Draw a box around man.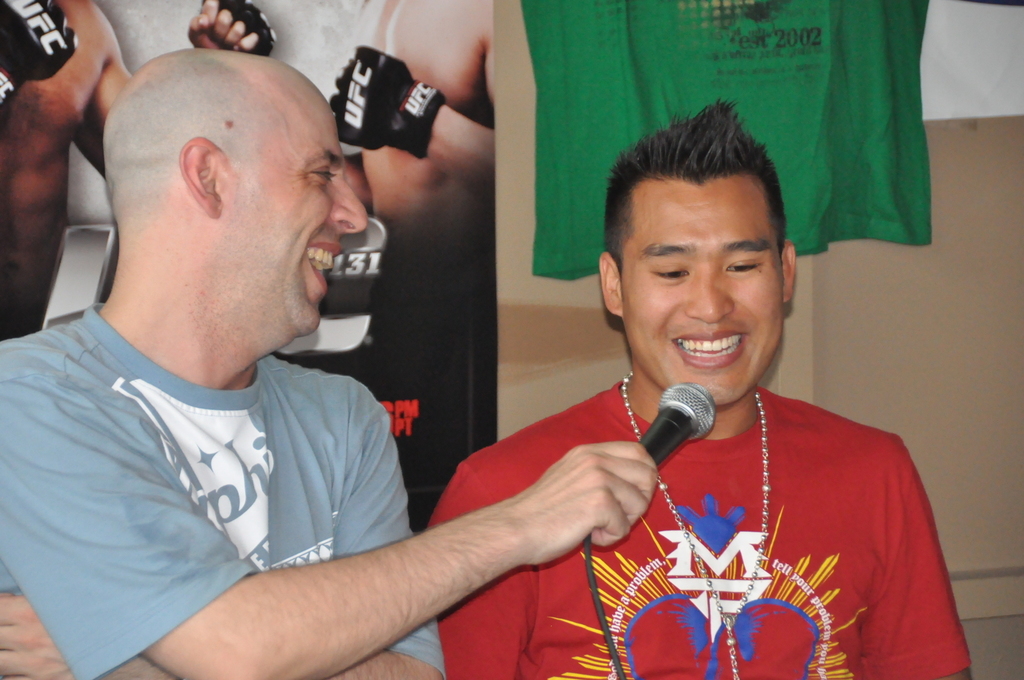
select_region(426, 98, 971, 679).
